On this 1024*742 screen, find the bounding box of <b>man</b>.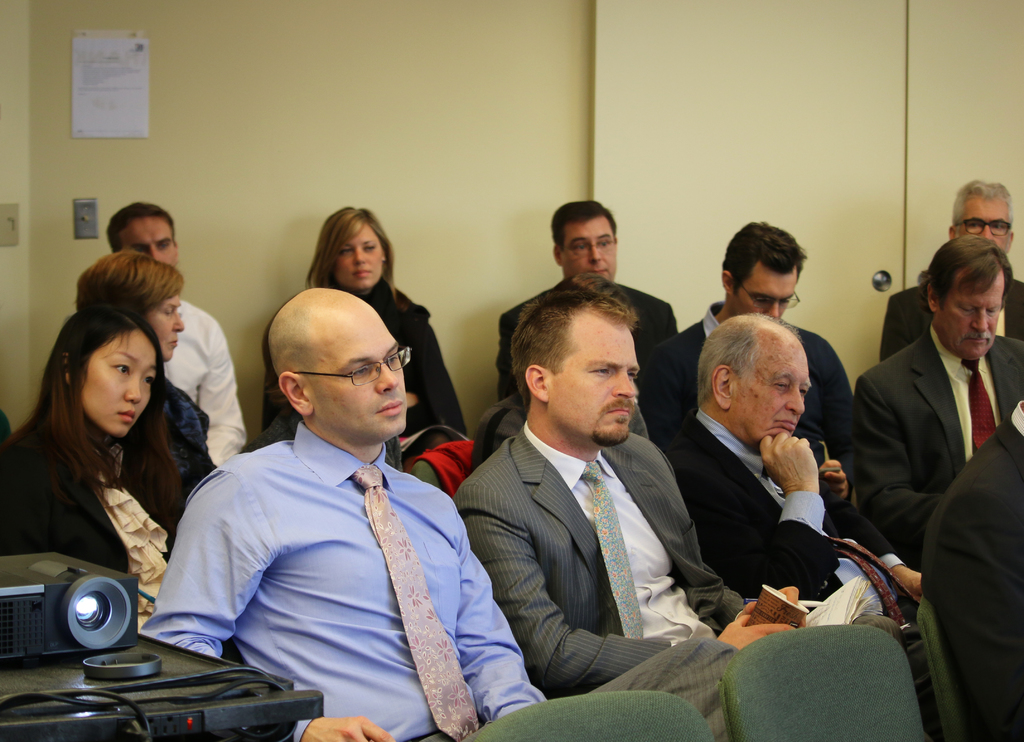
Bounding box: (left=846, top=240, right=1023, bottom=559).
